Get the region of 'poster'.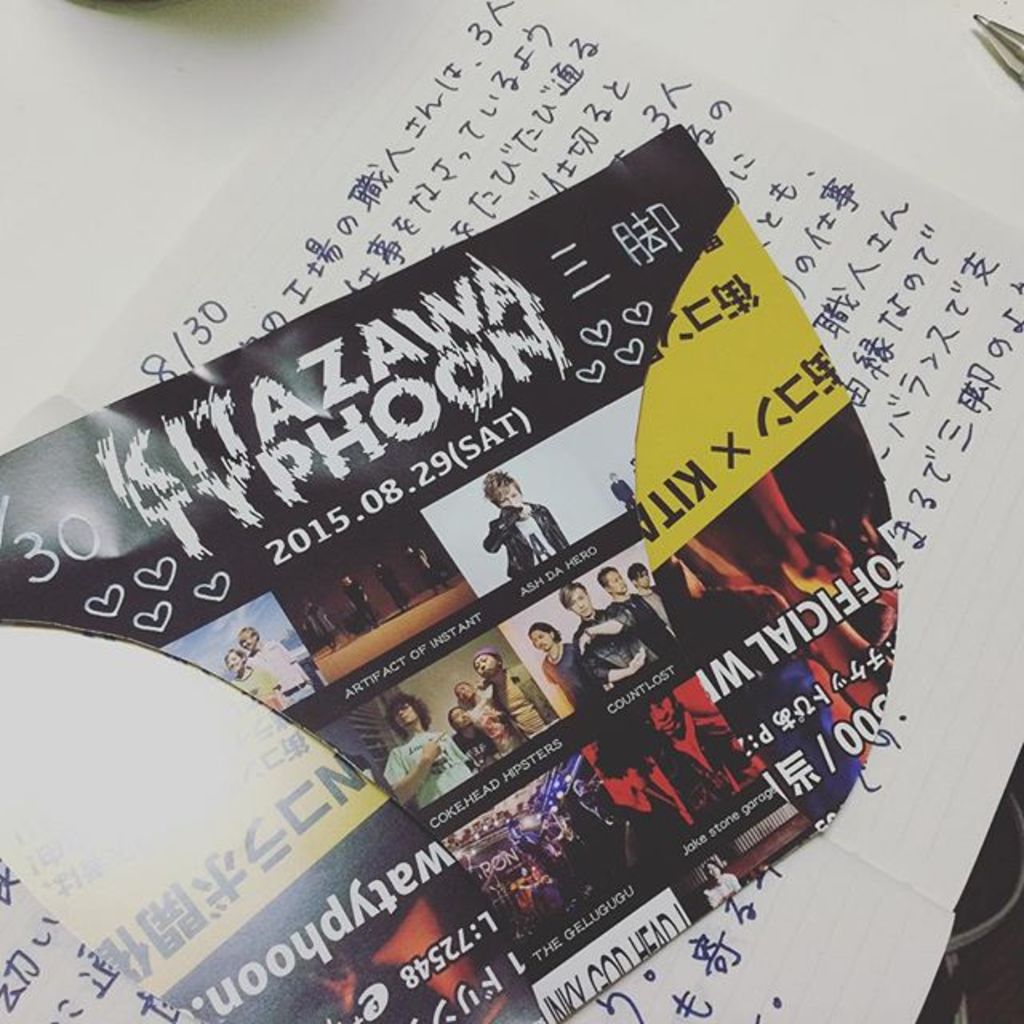
<bbox>0, 125, 890, 1022</bbox>.
